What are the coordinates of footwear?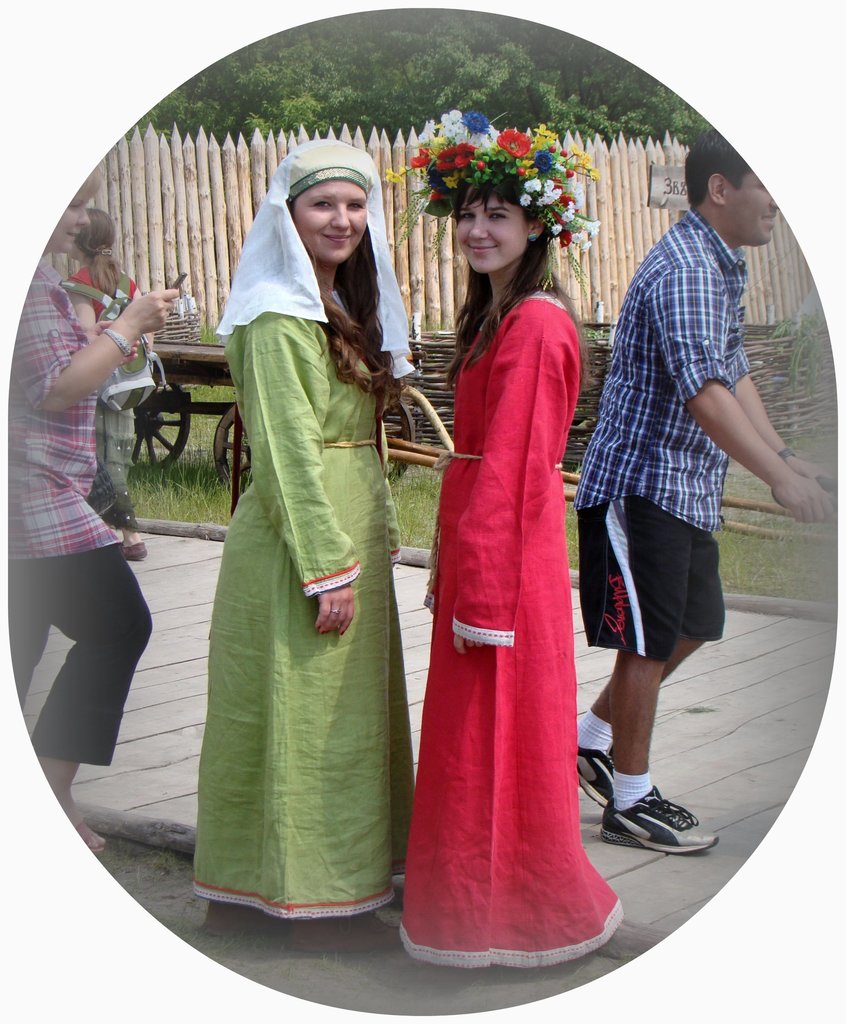
591 783 728 862.
